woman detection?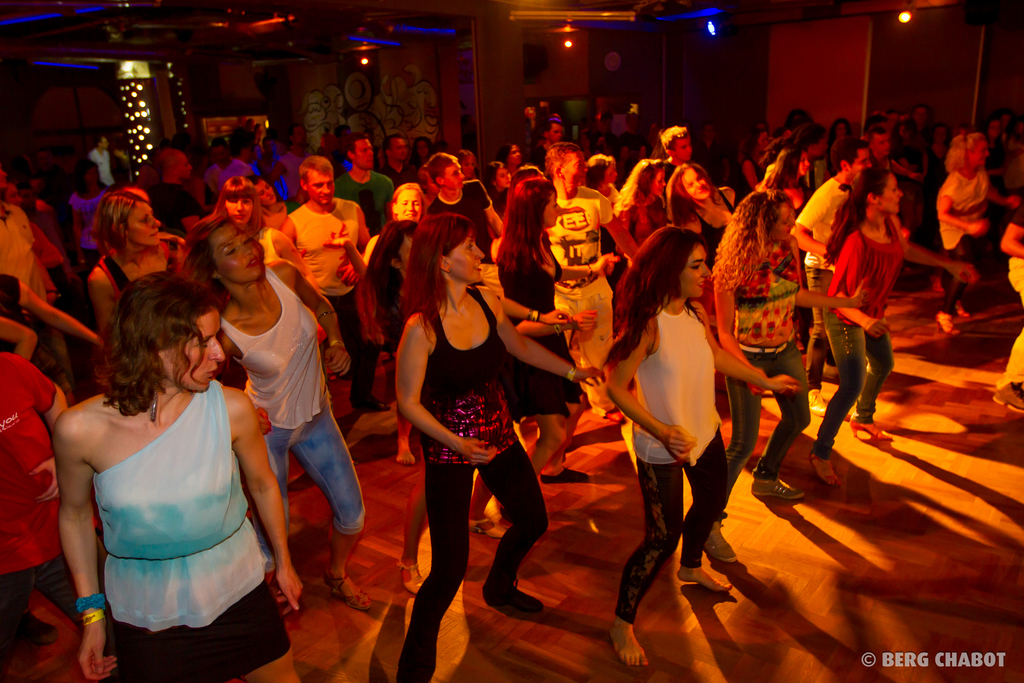
select_region(656, 162, 735, 334)
